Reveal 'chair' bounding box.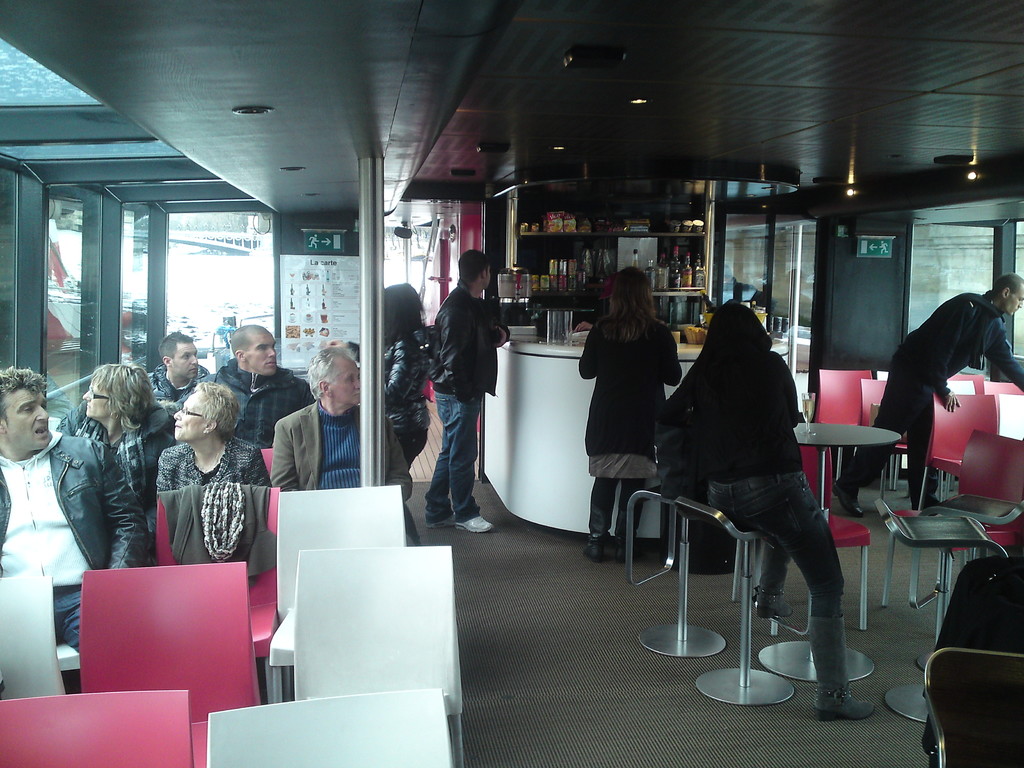
Revealed: <region>296, 544, 465, 767</region>.
